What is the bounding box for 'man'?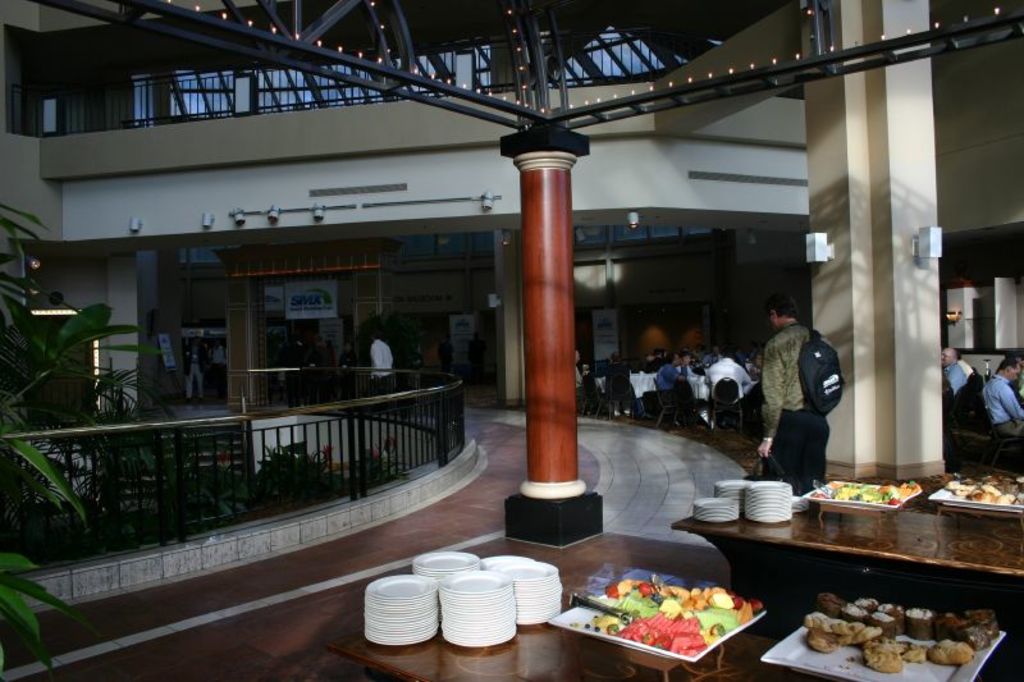
region(646, 348, 663, 374).
